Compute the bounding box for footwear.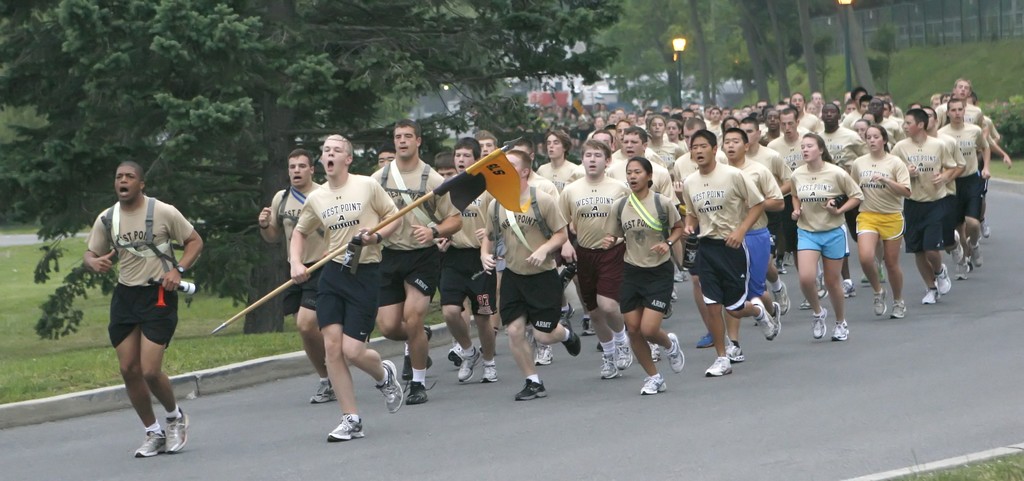
detection(586, 313, 596, 335).
